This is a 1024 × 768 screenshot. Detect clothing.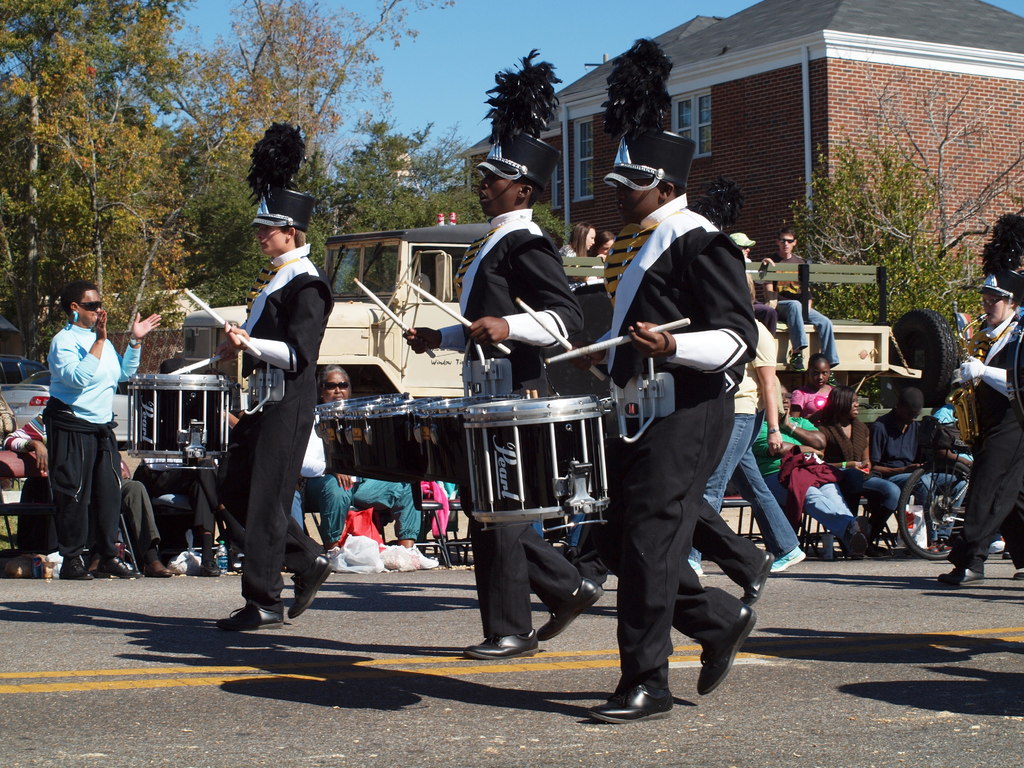
<region>44, 318, 141, 564</region>.
